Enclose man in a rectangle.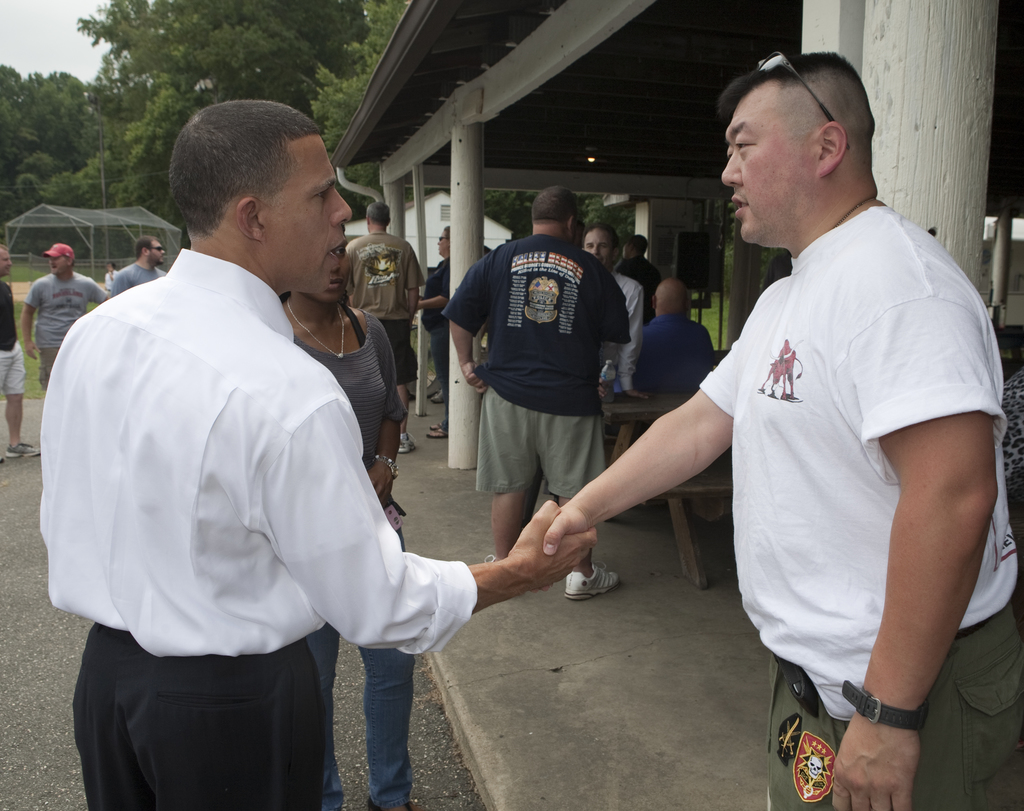
bbox(0, 247, 42, 466).
